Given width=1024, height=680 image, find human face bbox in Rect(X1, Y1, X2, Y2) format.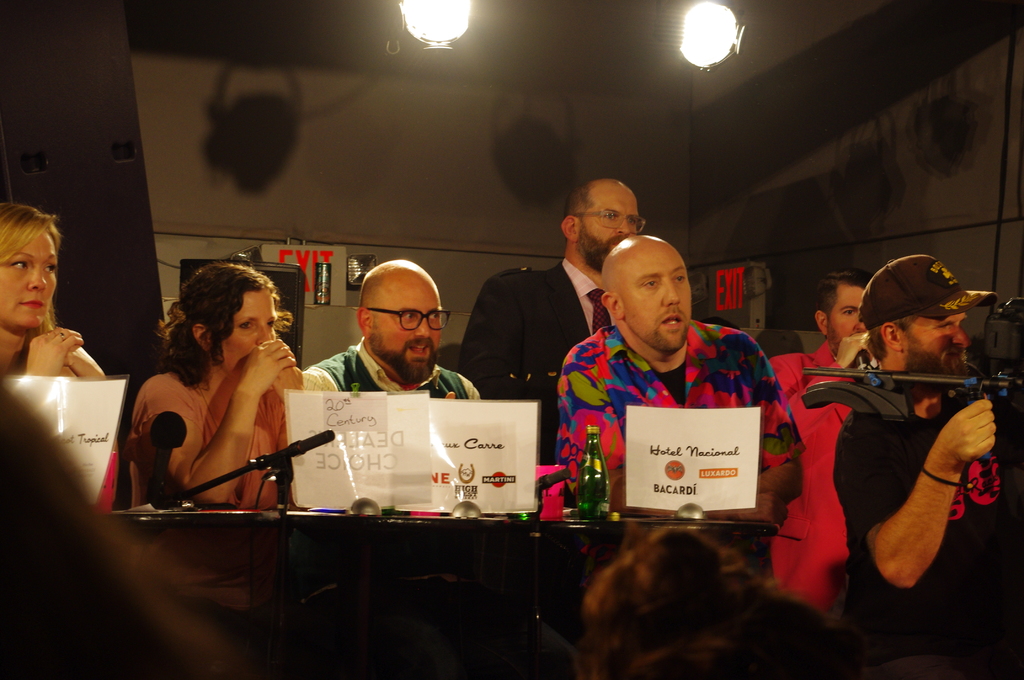
Rect(218, 284, 276, 380).
